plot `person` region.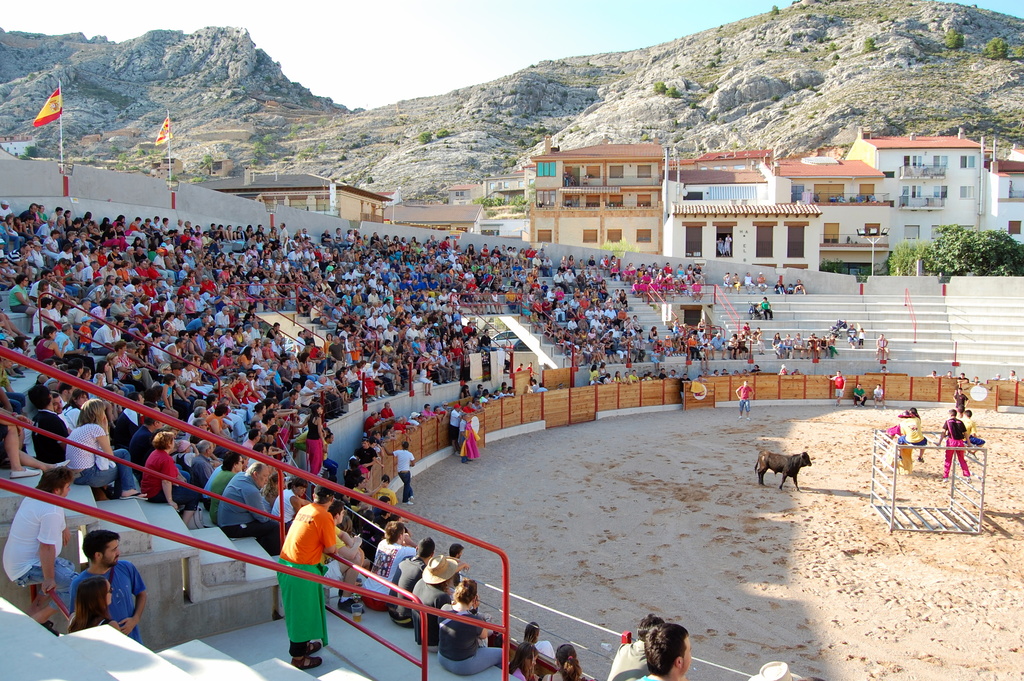
Plotted at Rect(956, 406, 970, 431).
